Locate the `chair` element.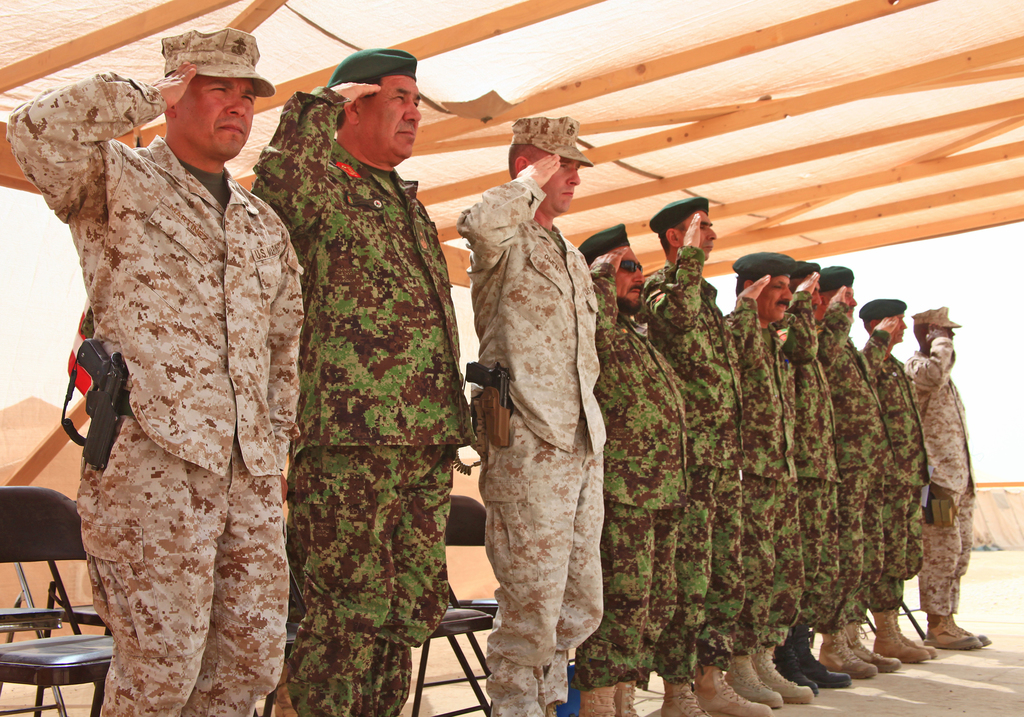
Element bbox: 448,495,493,676.
